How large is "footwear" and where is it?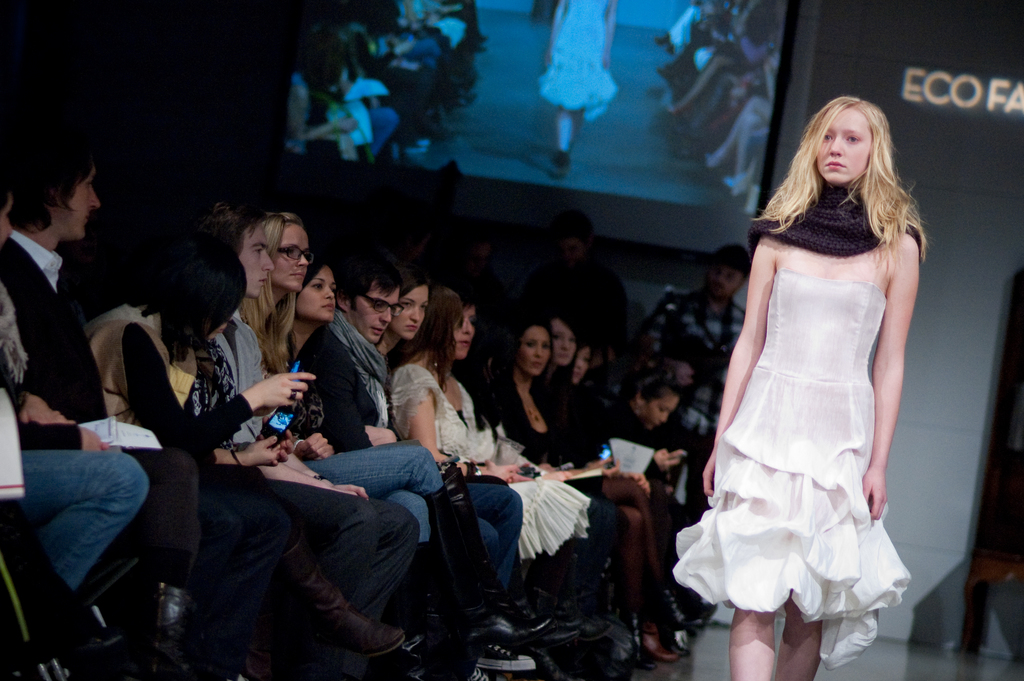
Bounding box: 549,594,586,632.
